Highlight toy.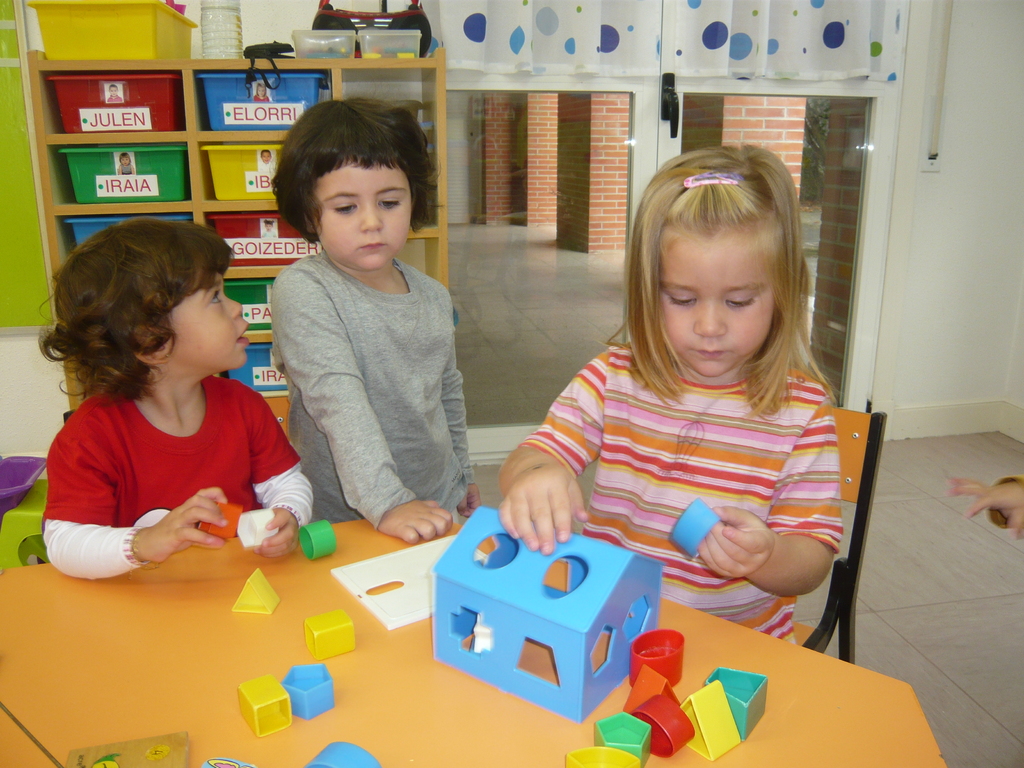
Highlighted region: BBox(624, 626, 690, 691).
